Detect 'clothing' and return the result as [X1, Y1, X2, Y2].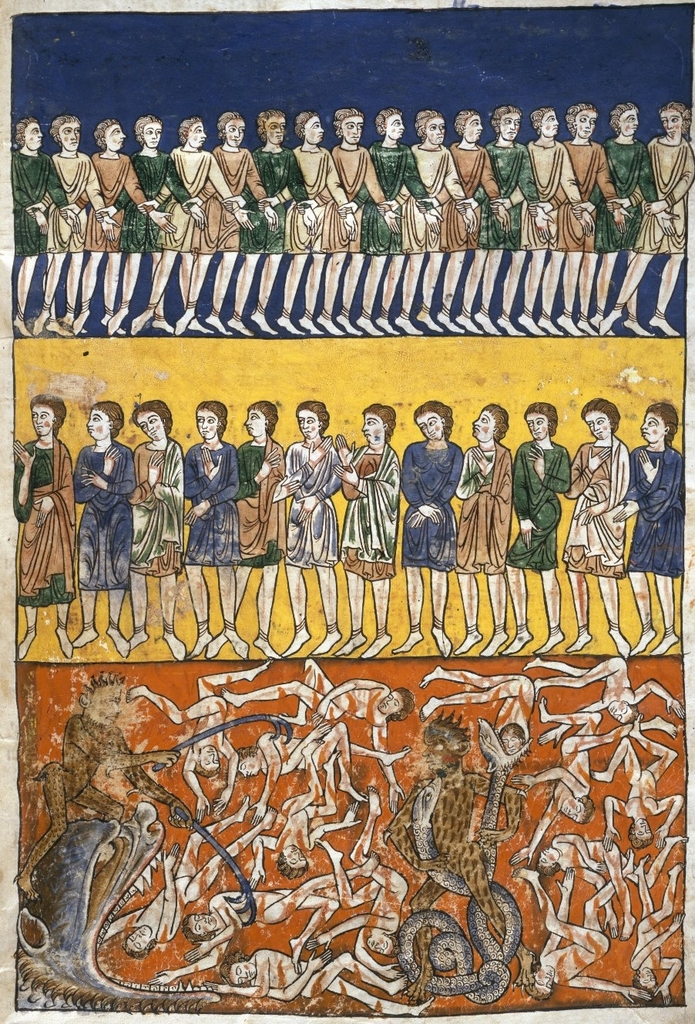
[196, 143, 270, 254].
